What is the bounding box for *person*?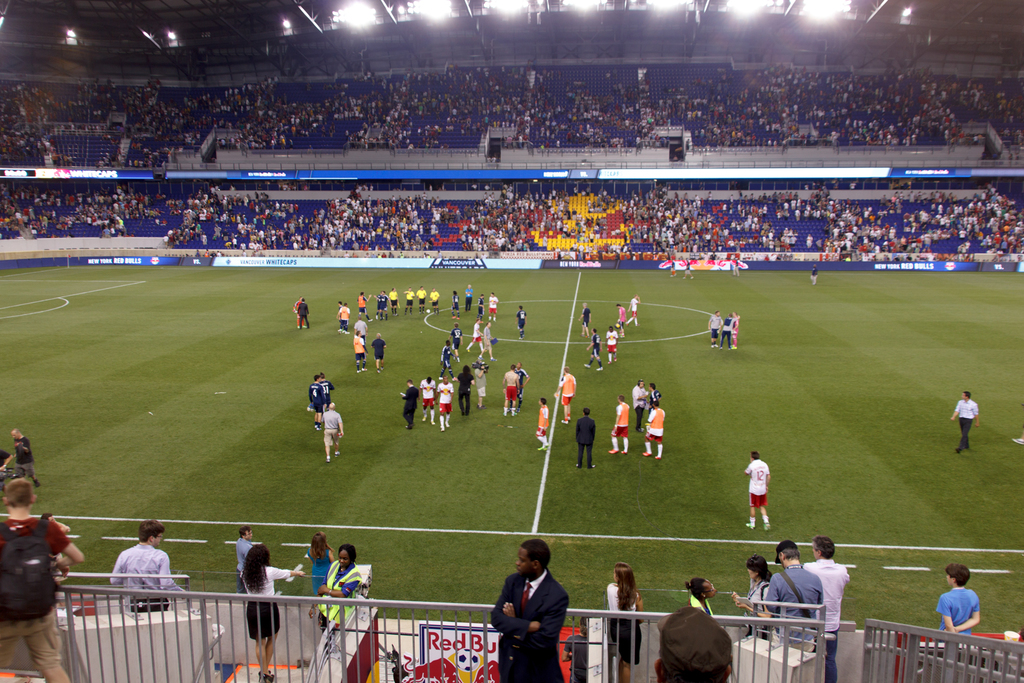
Rect(652, 606, 733, 682).
